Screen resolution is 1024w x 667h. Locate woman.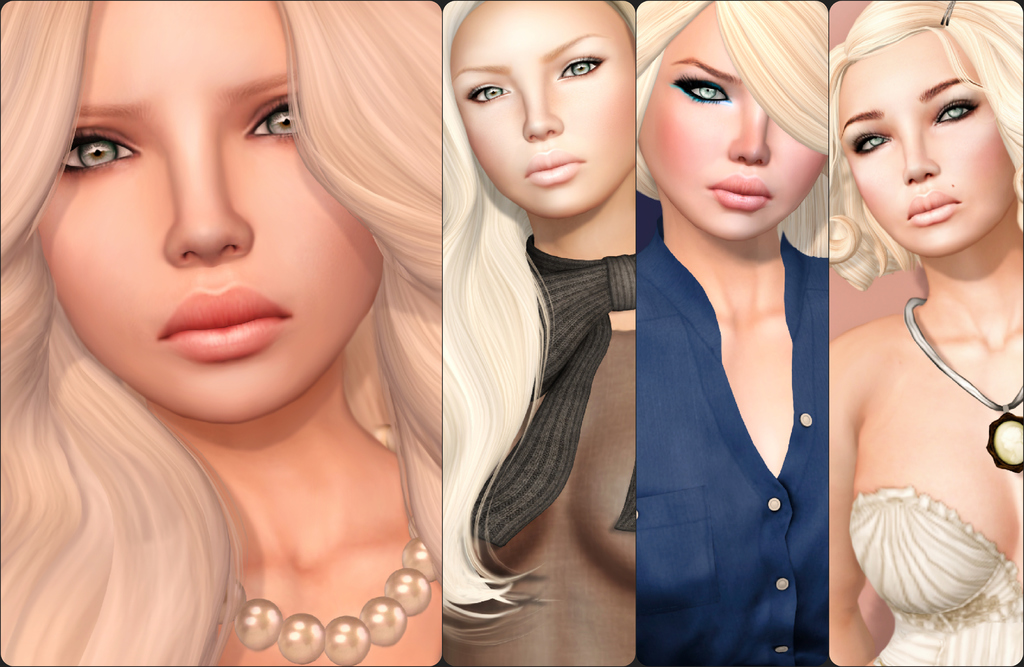
439/0/637/666.
